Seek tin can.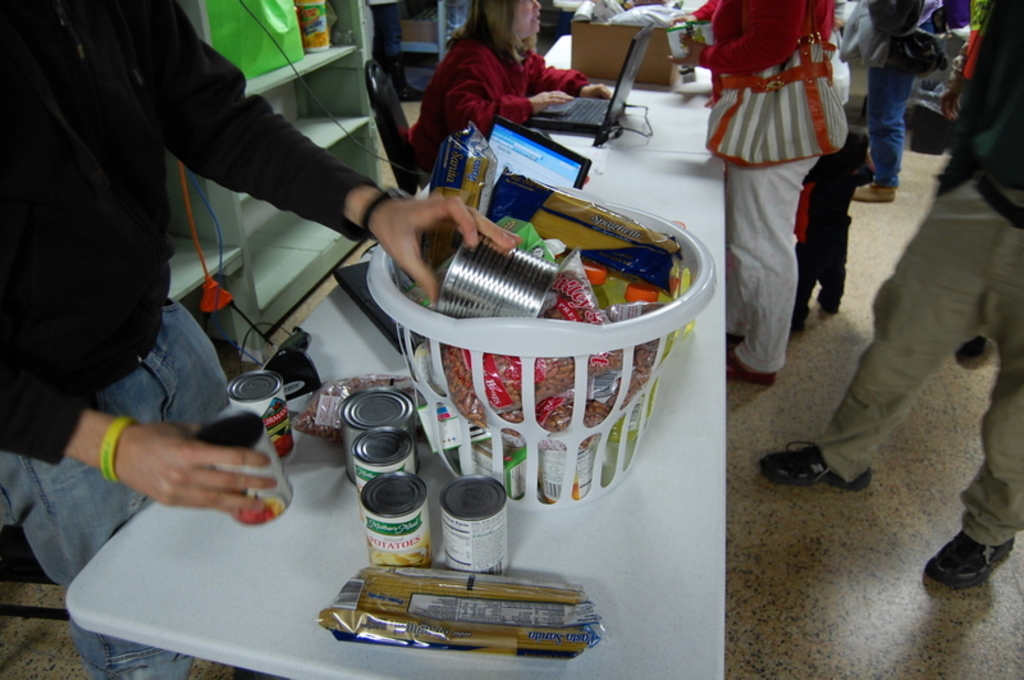
(x1=436, y1=231, x2=552, y2=312).
